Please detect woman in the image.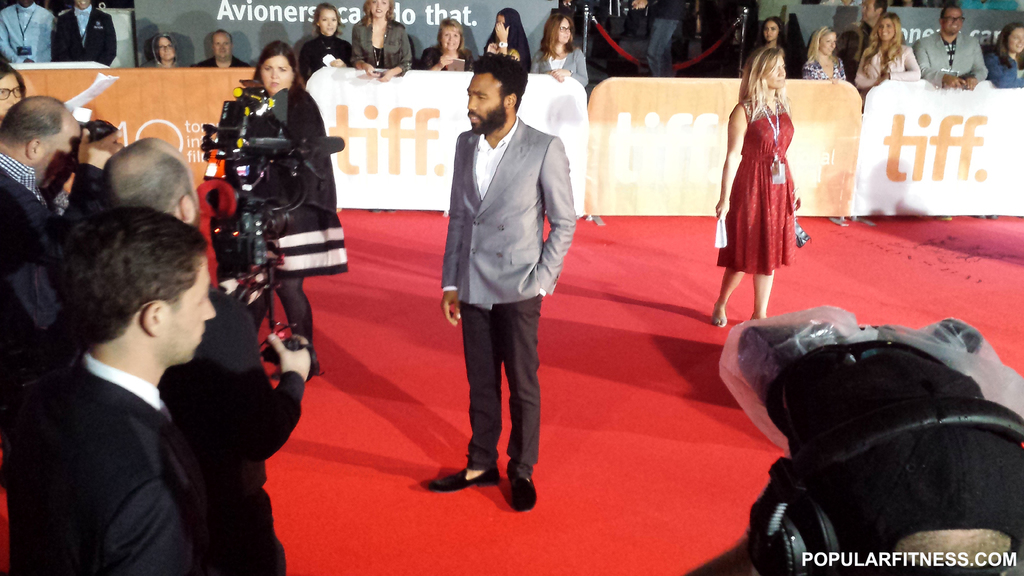
(348, 0, 420, 81).
